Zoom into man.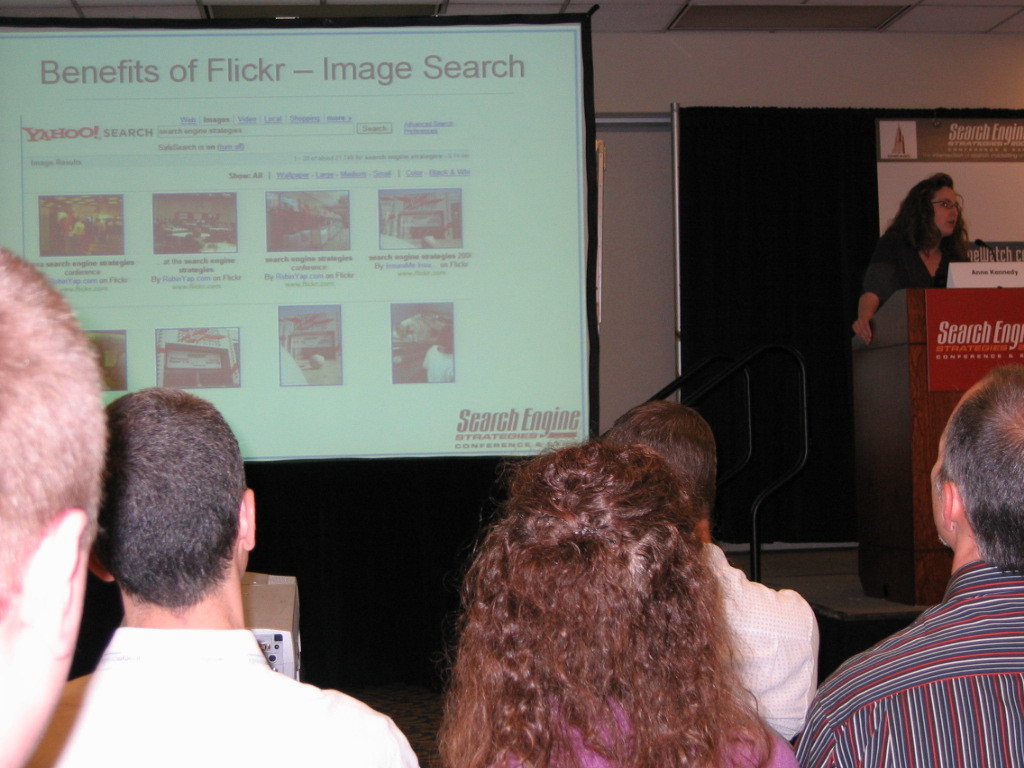
Zoom target: pyautogui.locateOnScreen(795, 364, 1023, 767).
